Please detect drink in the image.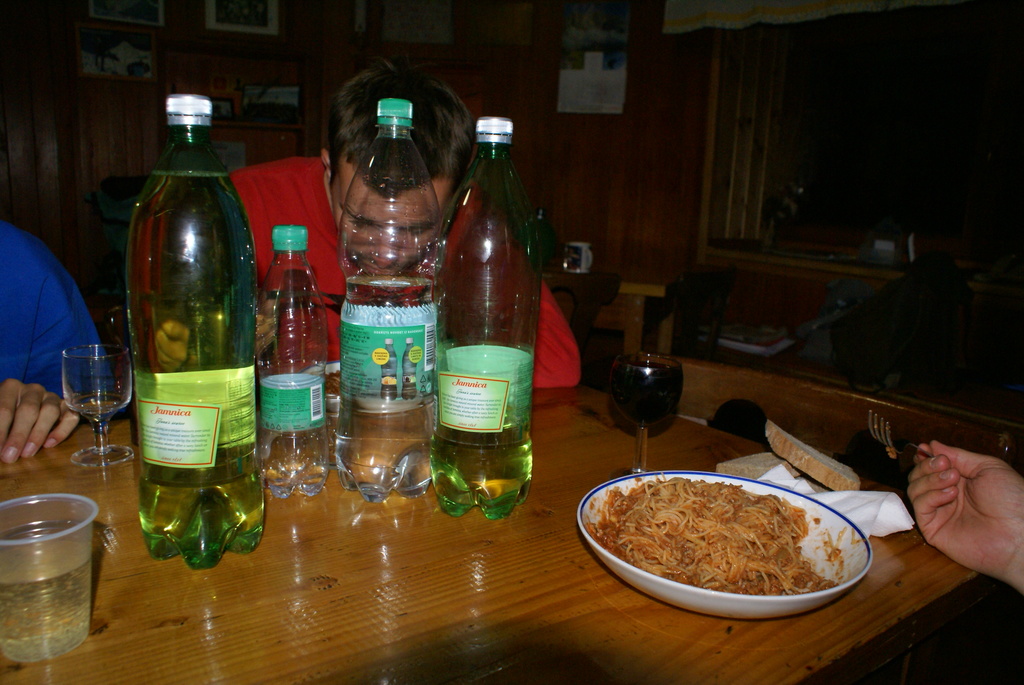
x1=125 y1=95 x2=262 y2=569.
